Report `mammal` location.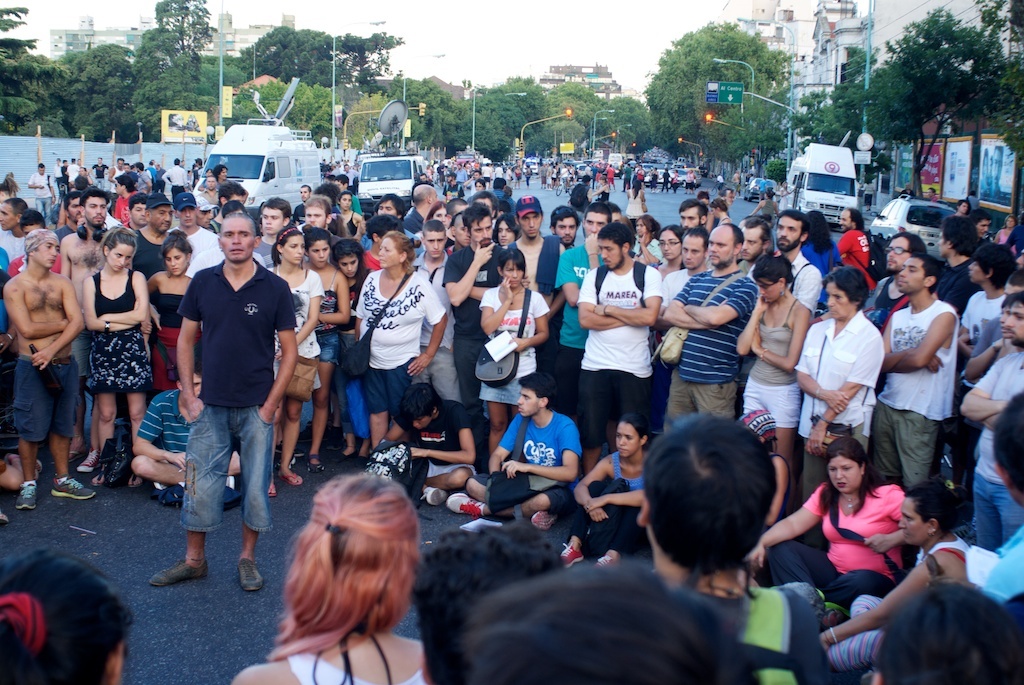
Report: l=238, t=462, r=441, b=679.
